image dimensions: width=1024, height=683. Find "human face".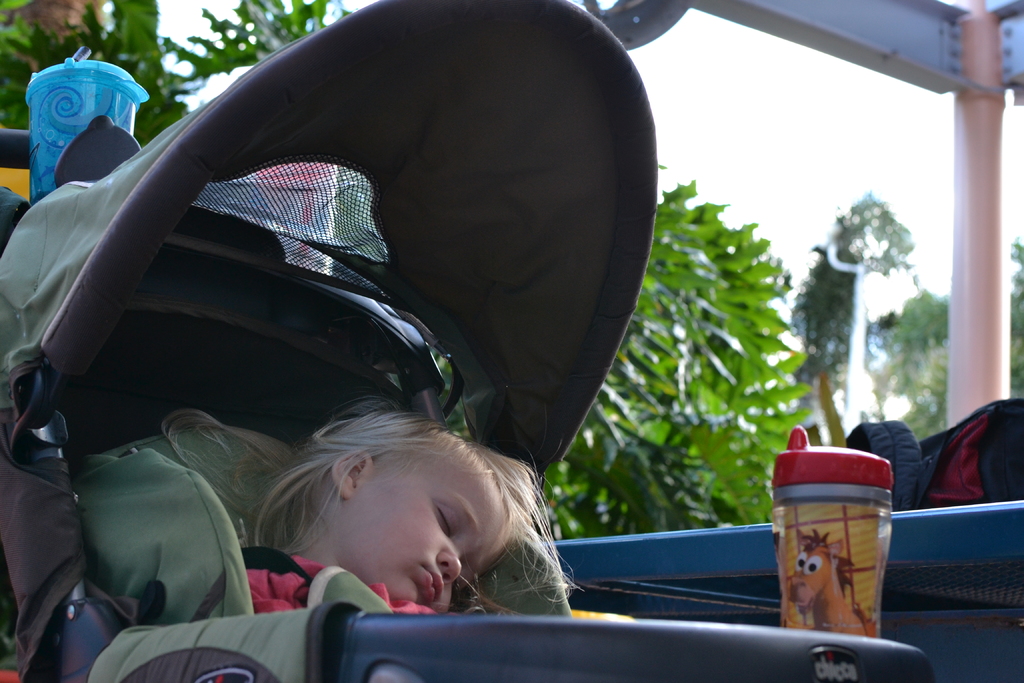
detection(346, 461, 505, 613).
